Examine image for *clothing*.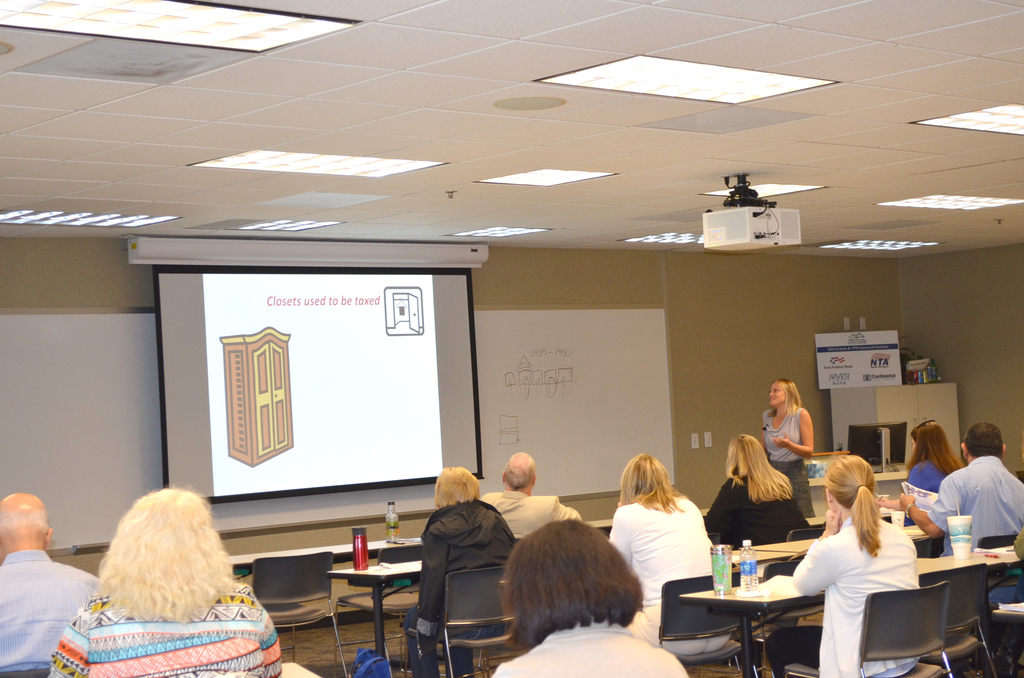
Examination result: x1=0, y1=553, x2=101, y2=677.
